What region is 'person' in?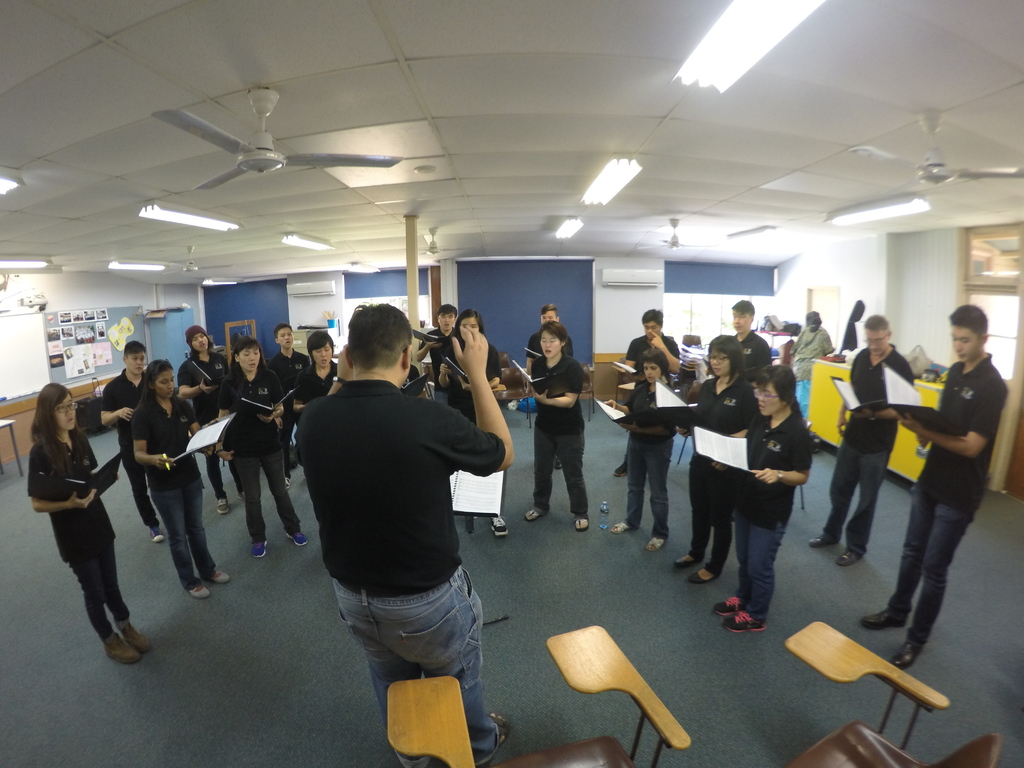
bbox=[271, 319, 310, 490].
